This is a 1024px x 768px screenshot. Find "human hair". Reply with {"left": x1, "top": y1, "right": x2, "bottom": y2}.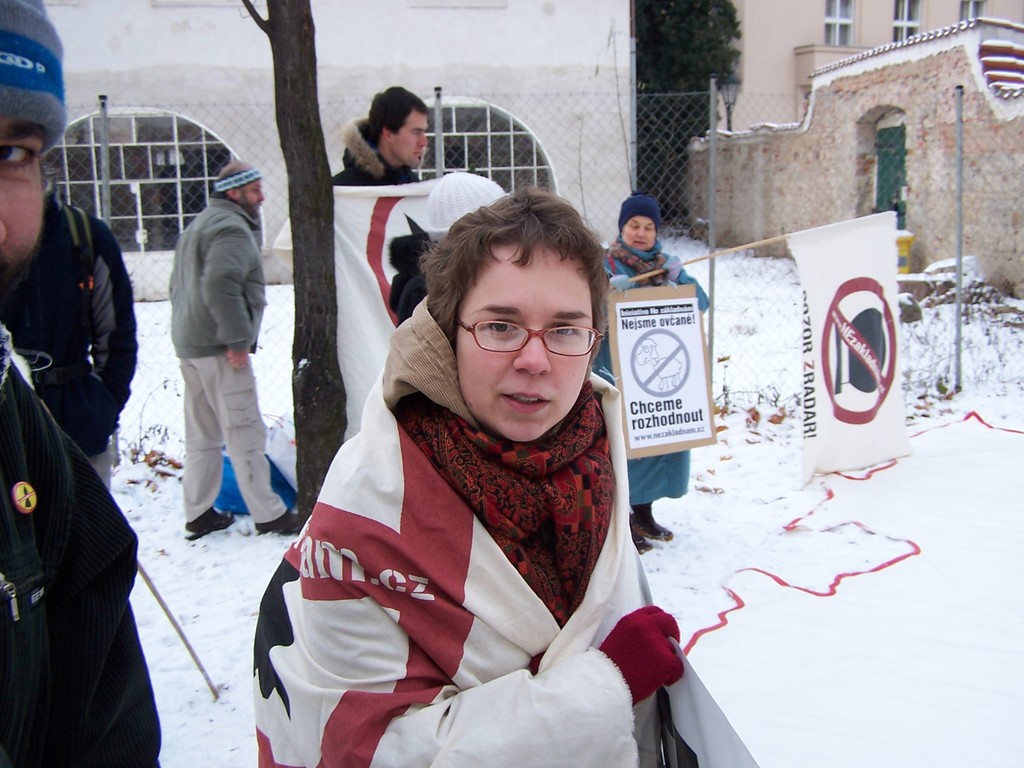
{"left": 391, "top": 179, "right": 616, "bottom": 412}.
